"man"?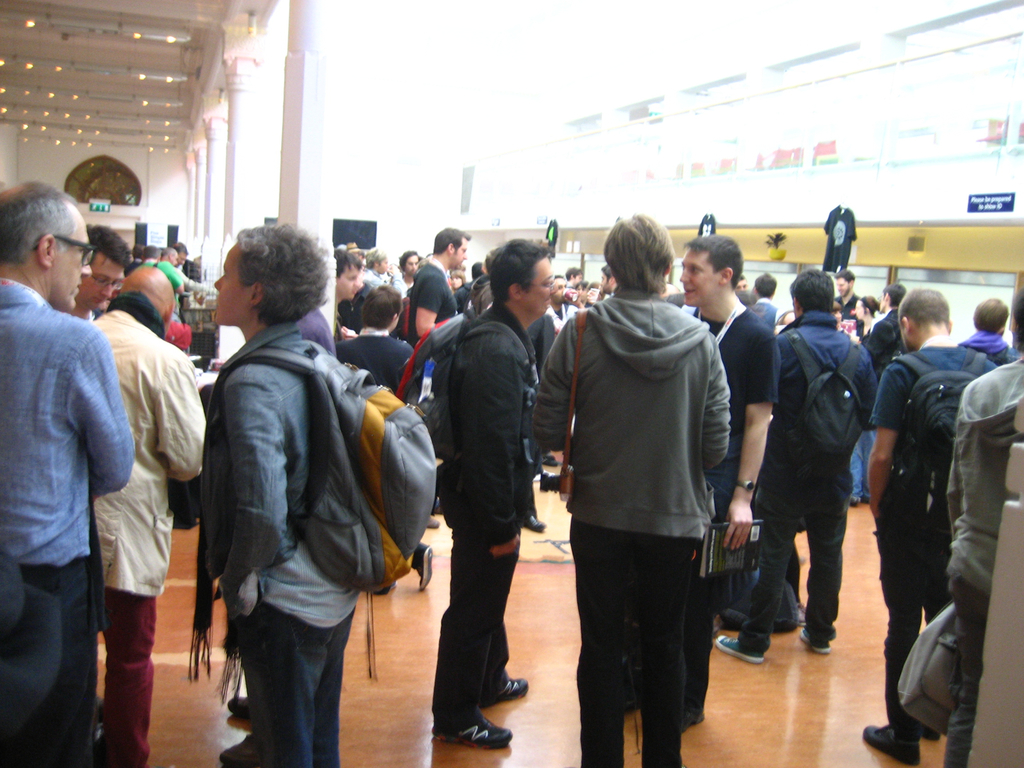
(x1=73, y1=257, x2=211, y2=762)
